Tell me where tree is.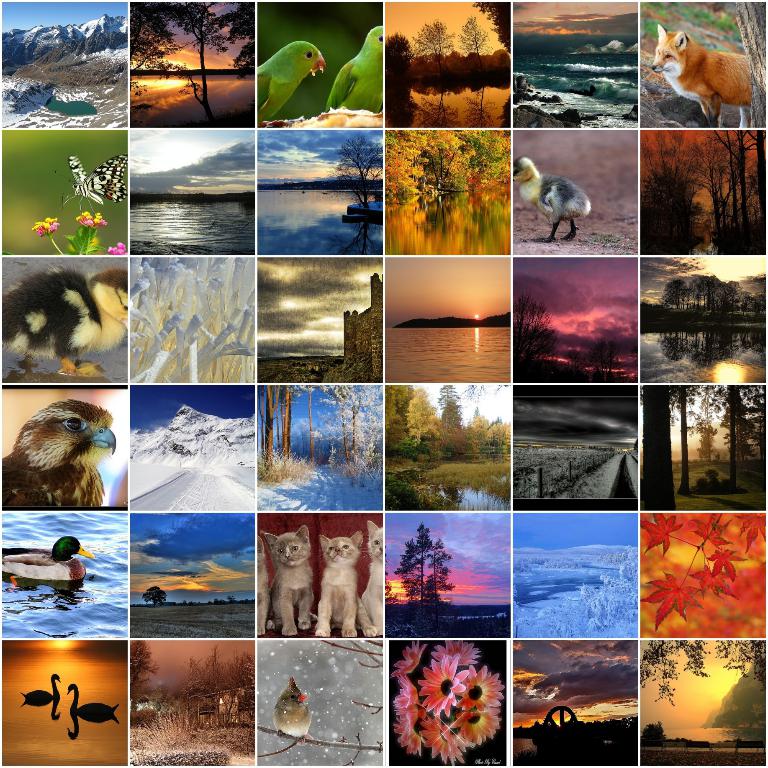
tree is at [508,294,559,380].
